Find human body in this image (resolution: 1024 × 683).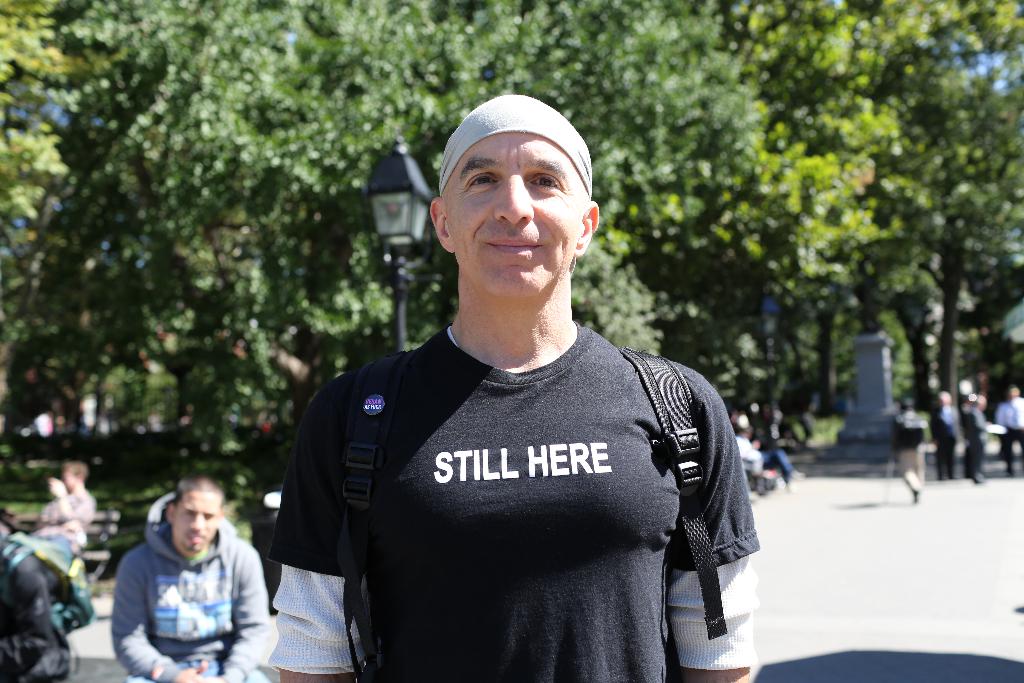
[258, 138, 771, 679].
